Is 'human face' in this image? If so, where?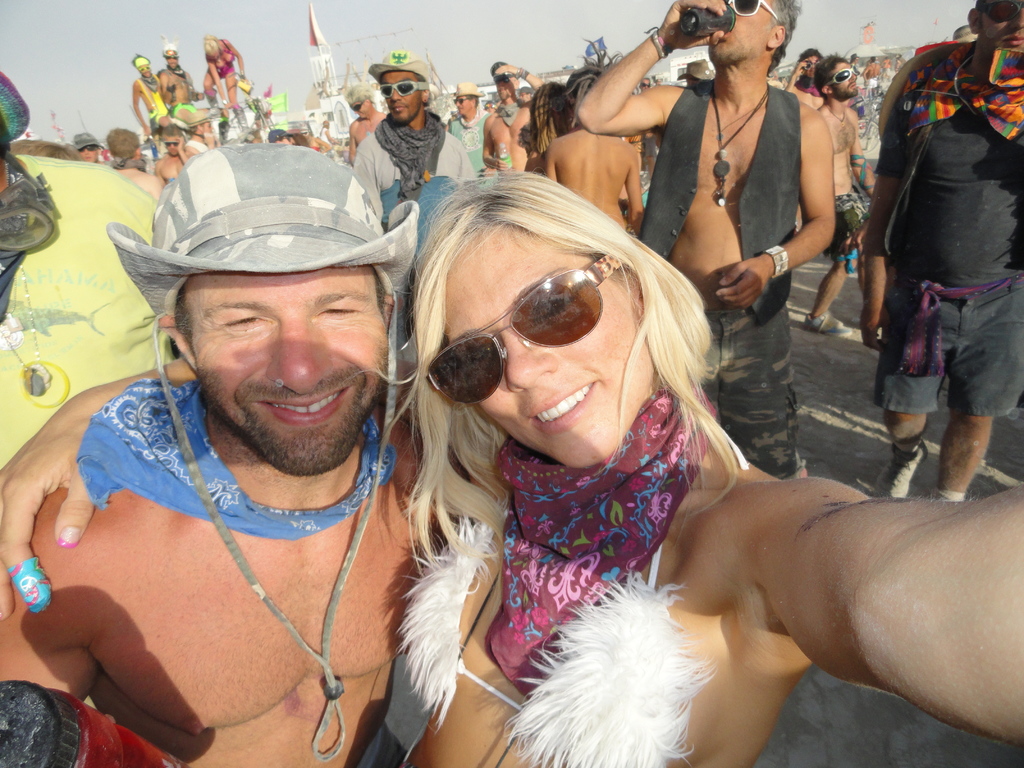
Yes, at l=168, t=52, r=177, b=67.
